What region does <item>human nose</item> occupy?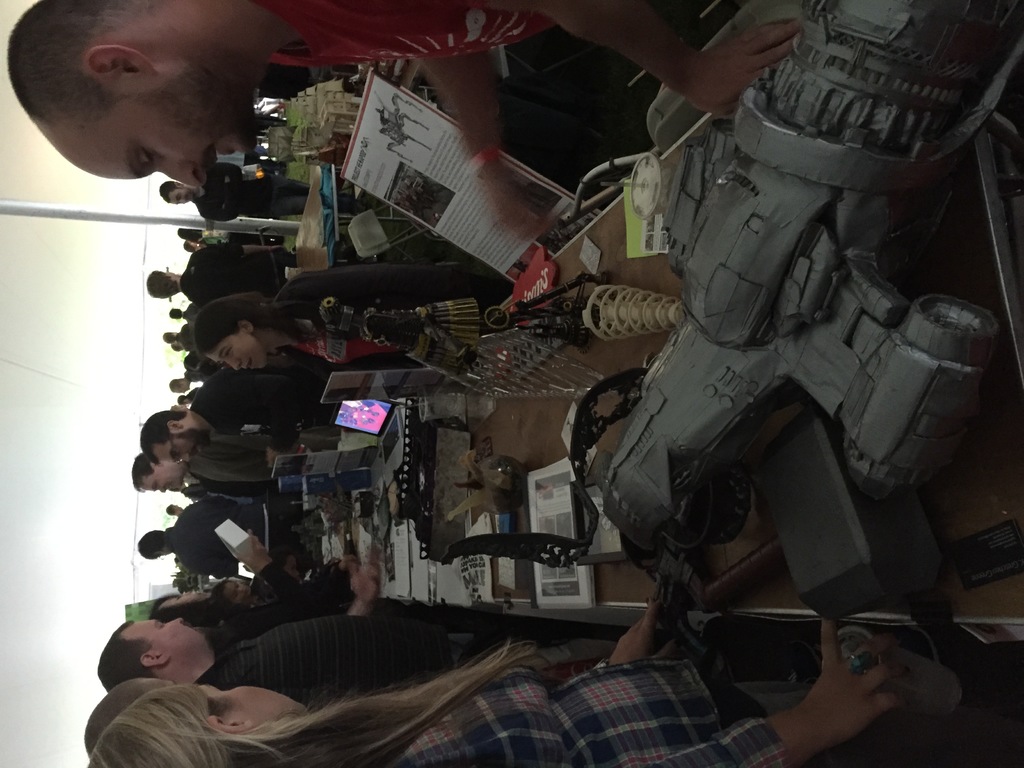
select_region(181, 200, 187, 209).
